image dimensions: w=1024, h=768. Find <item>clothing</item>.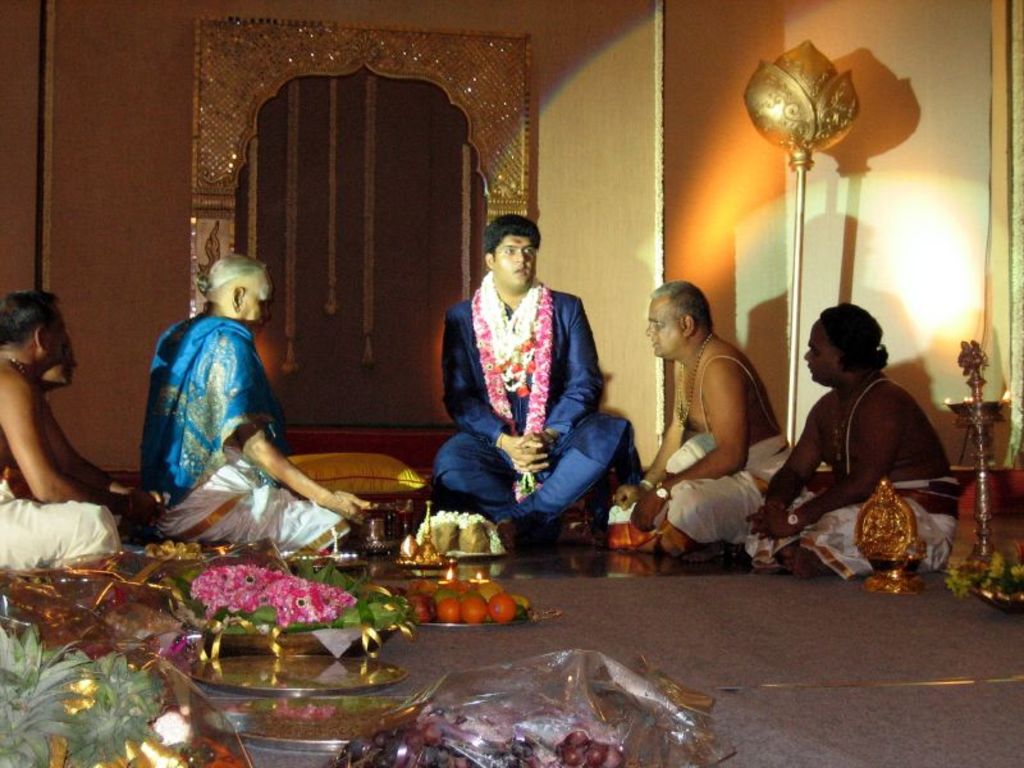
locate(134, 330, 352, 579).
